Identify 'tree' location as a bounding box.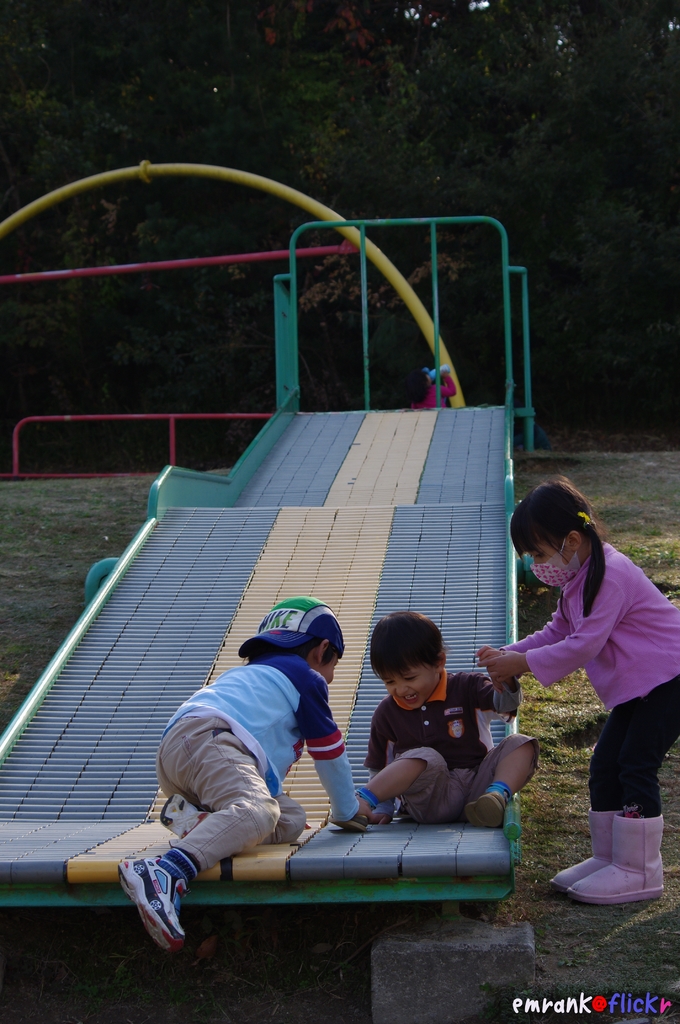
BBox(295, 0, 679, 280).
